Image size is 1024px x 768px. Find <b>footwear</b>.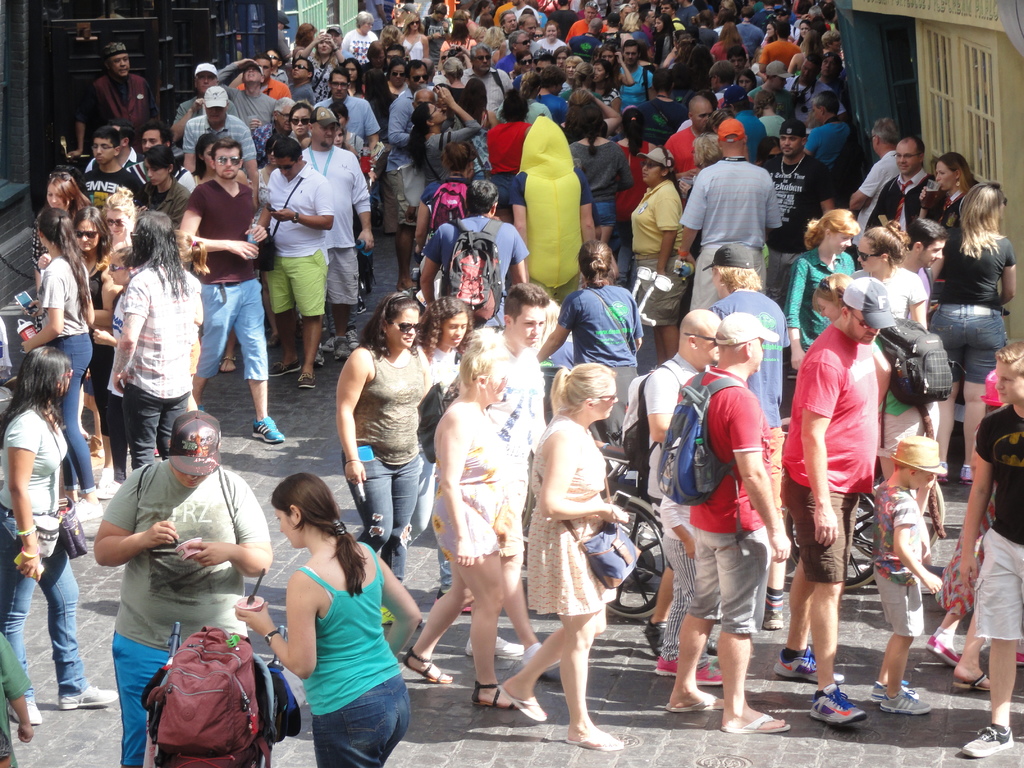
Rect(397, 651, 452, 685).
